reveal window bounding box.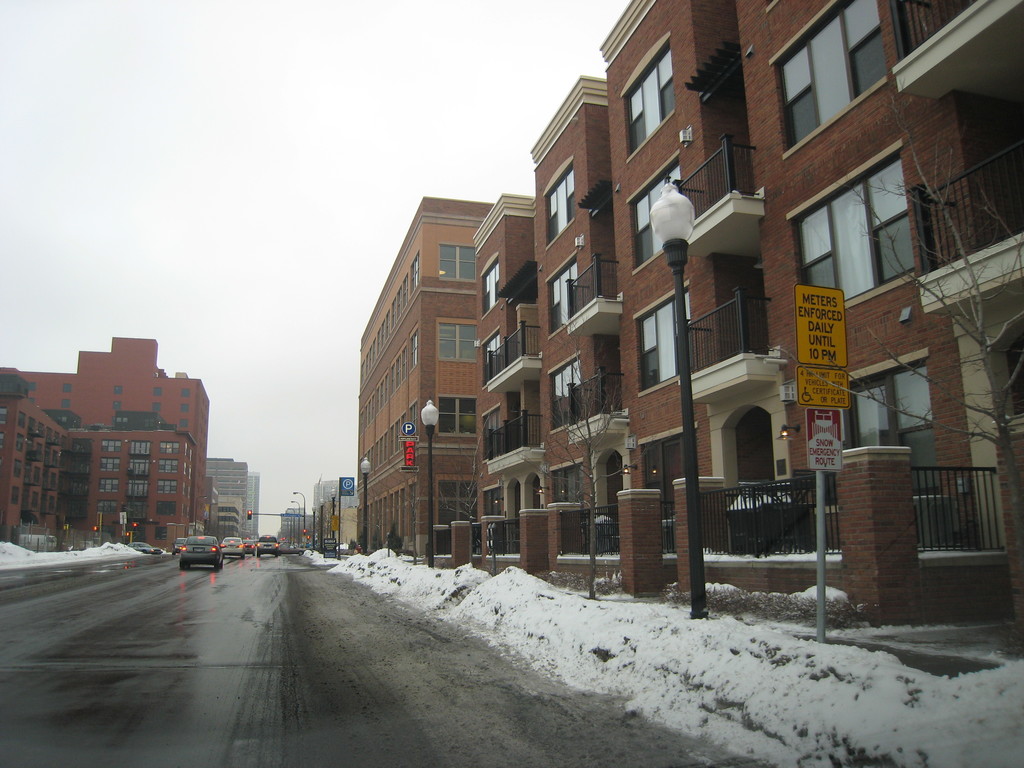
Revealed: <region>113, 385, 123, 394</region>.
